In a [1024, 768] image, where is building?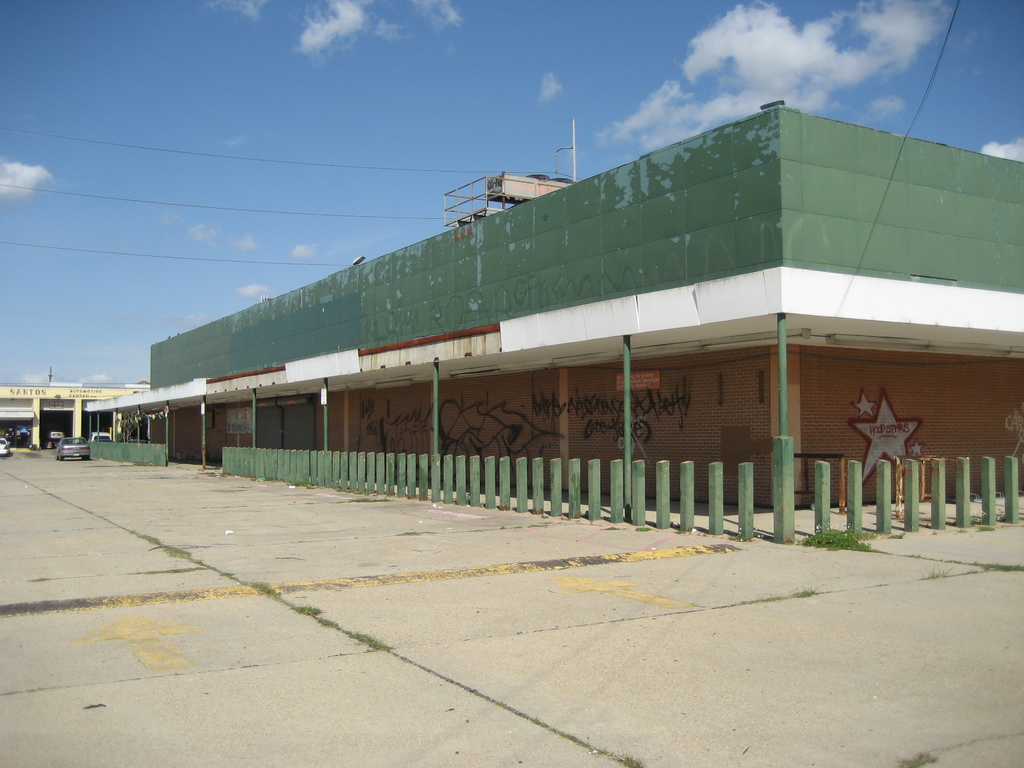
<region>84, 98, 1023, 505</region>.
